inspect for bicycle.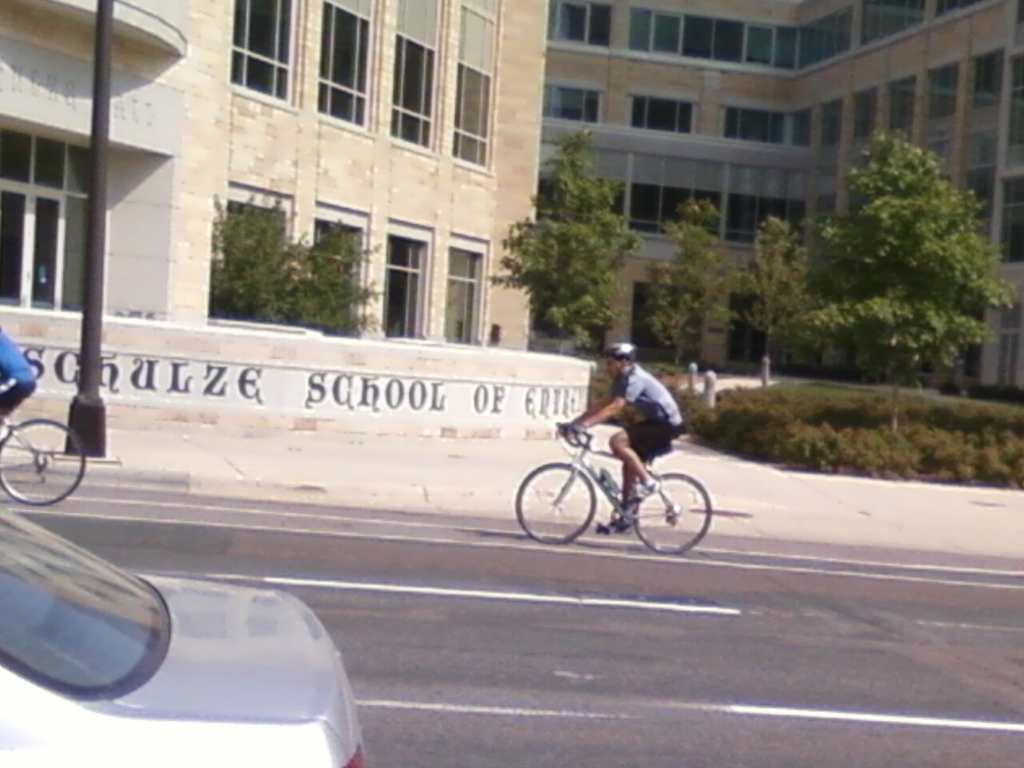
Inspection: BBox(511, 414, 720, 549).
